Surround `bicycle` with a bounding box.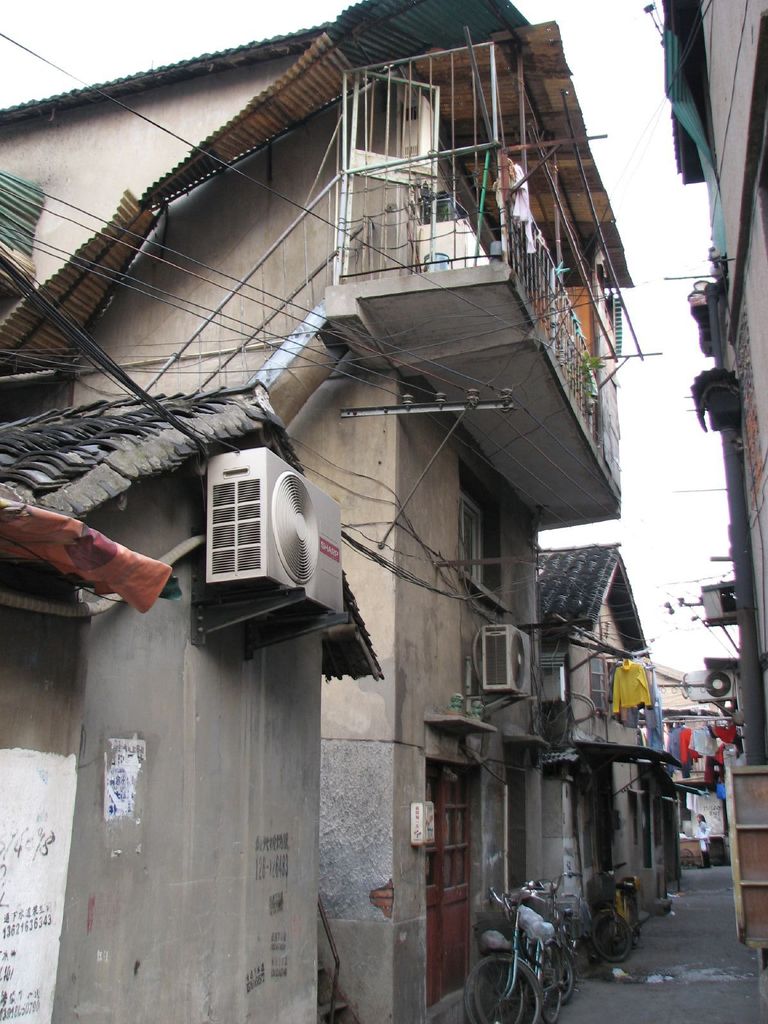
box=[595, 862, 641, 961].
